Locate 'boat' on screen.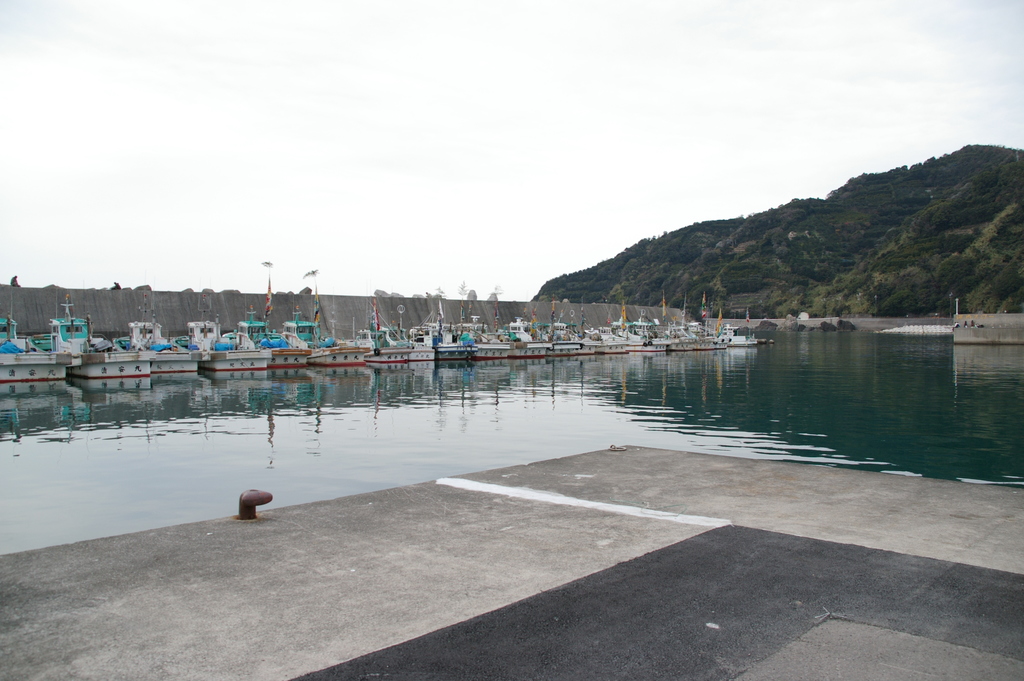
On screen at [450,295,514,355].
